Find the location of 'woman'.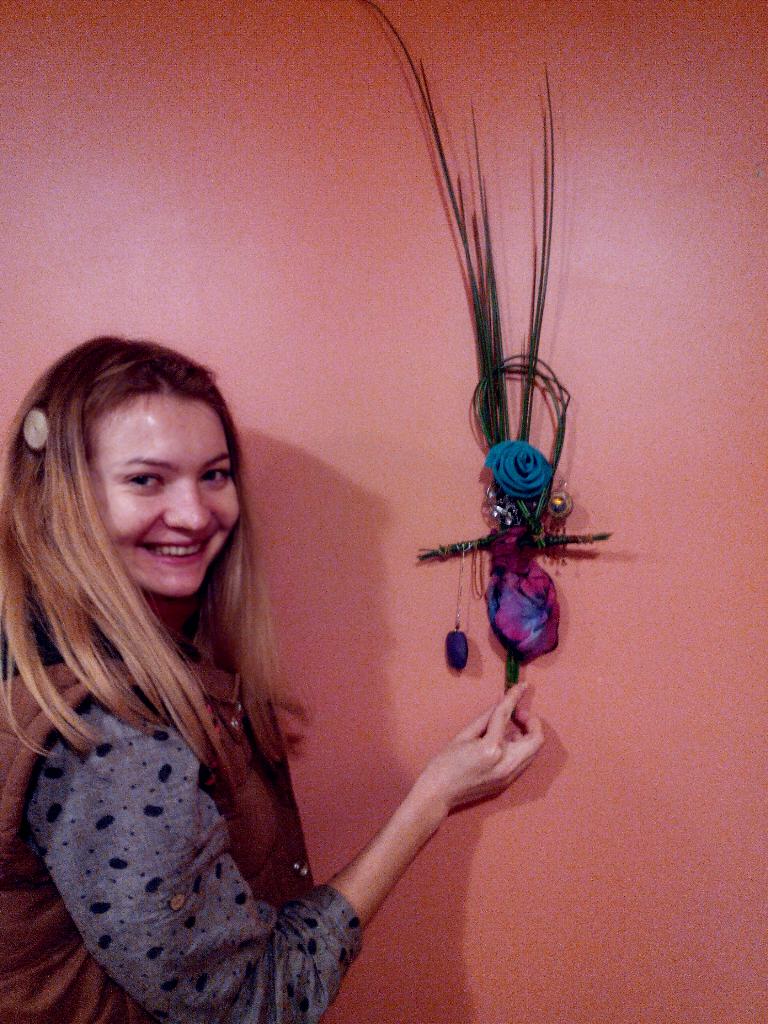
Location: 0:335:545:1023.
